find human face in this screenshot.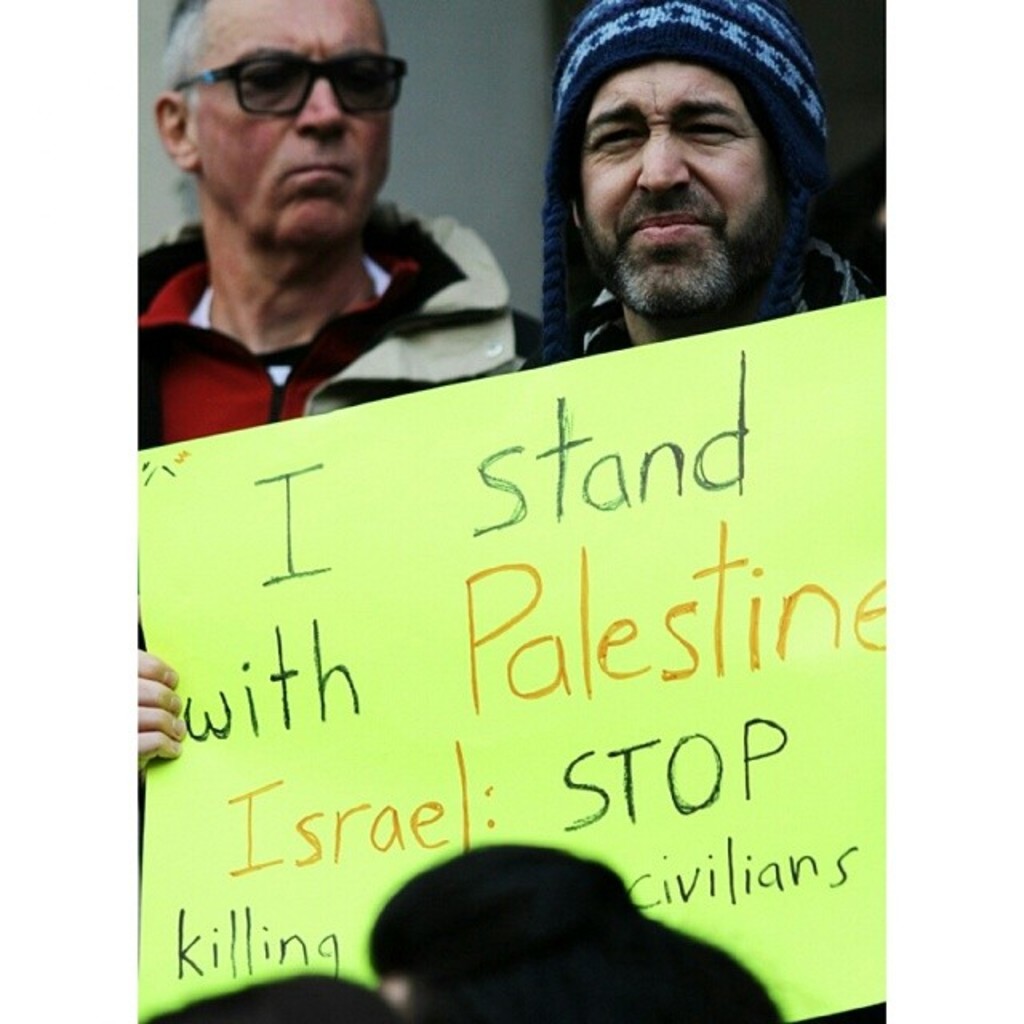
The bounding box for human face is BBox(186, 0, 395, 250).
